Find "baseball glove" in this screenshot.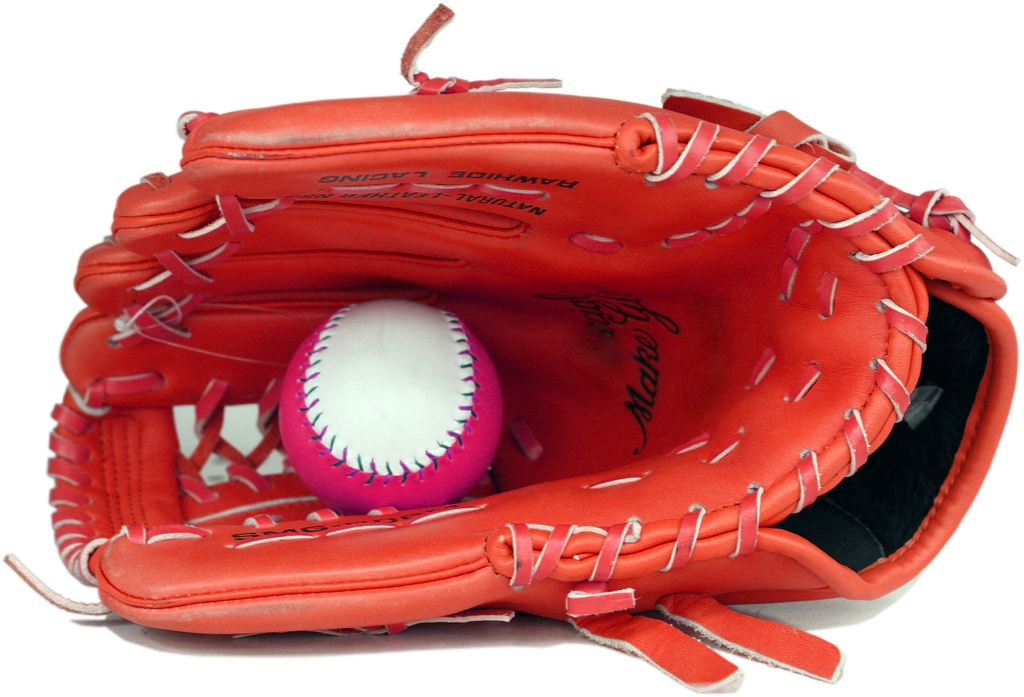
The bounding box for "baseball glove" is (4, 3, 1016, 690).
